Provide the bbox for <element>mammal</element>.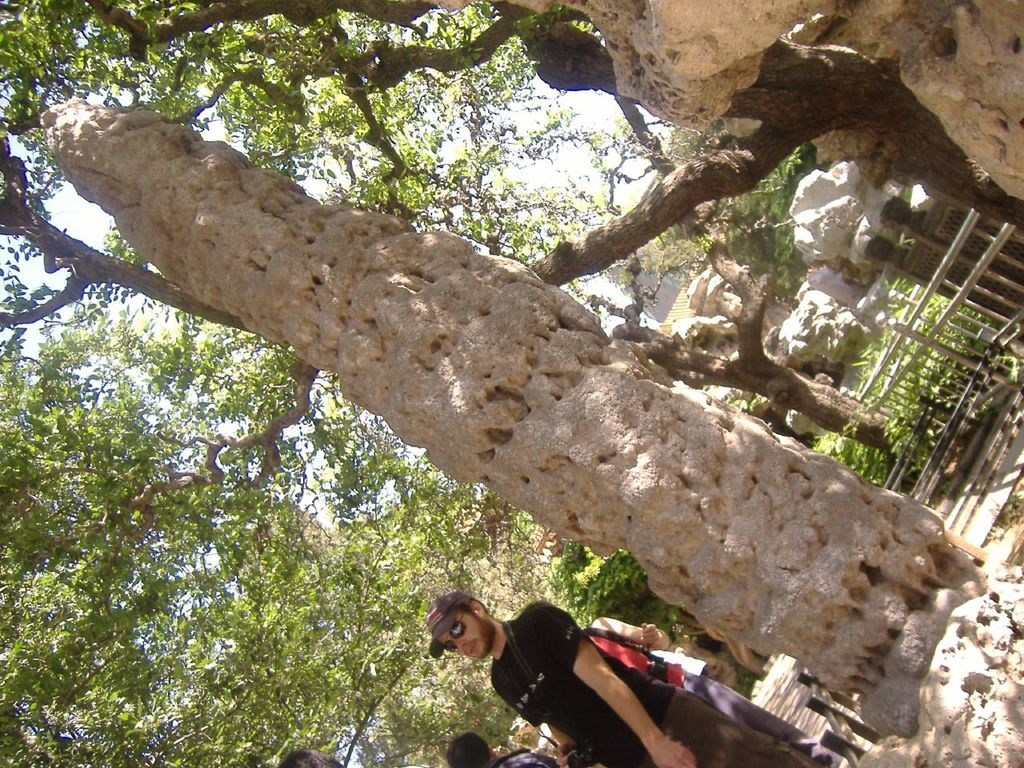
pyautogui.locateOnScreen(277, 748, 348, 767).
